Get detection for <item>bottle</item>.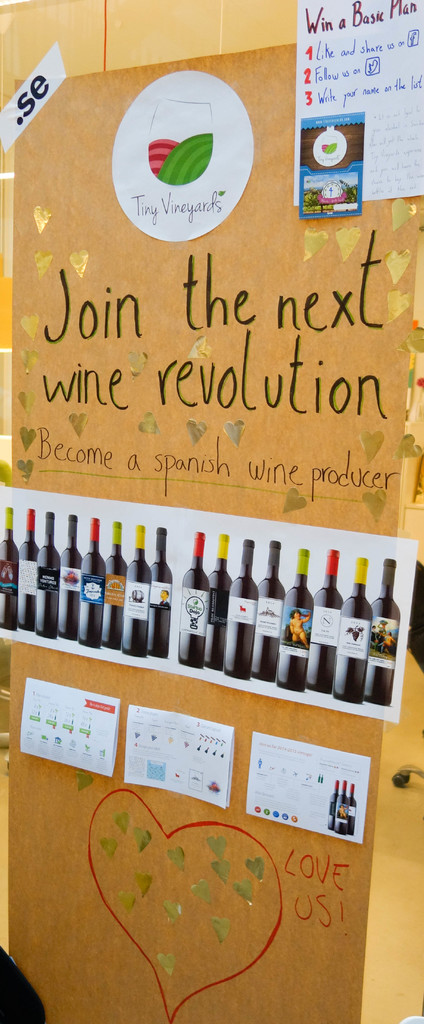
Detection: left=32, top=511, right=56, bottom=637.
